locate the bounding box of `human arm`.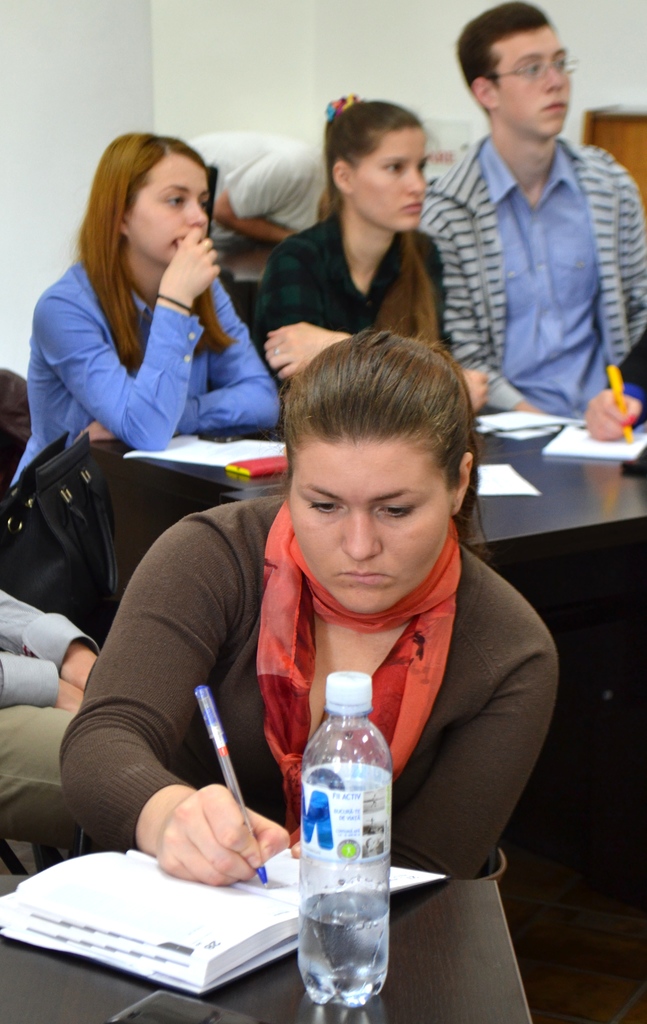
Bounding box: [left=388, top=610, right=573, bottom=909].
